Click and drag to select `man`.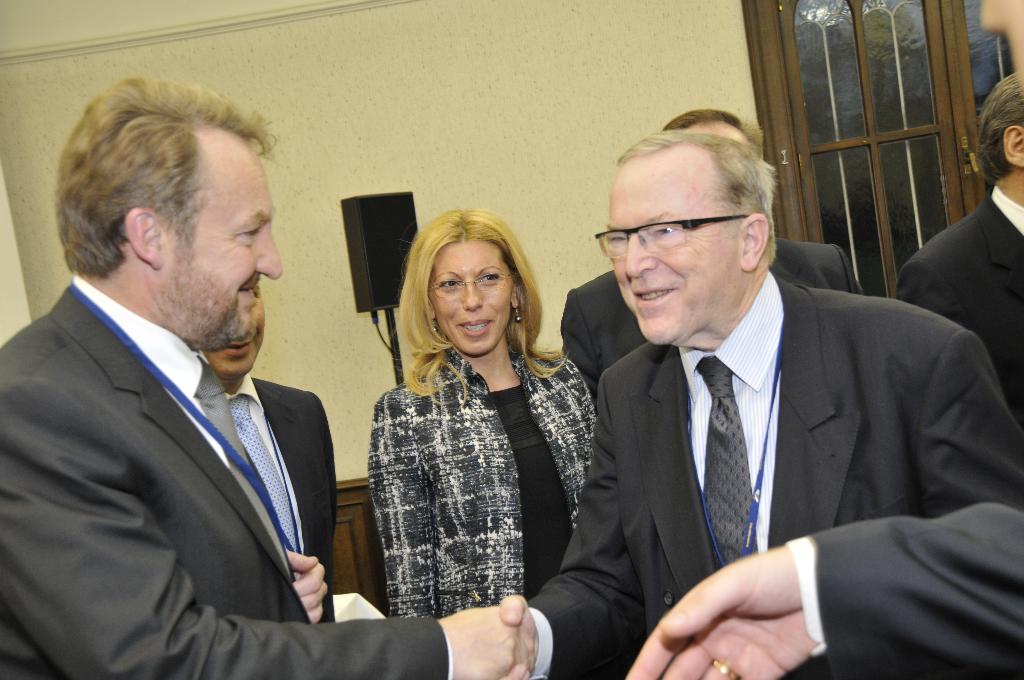
Selection: l=555, t=106, r=871, b=421.
